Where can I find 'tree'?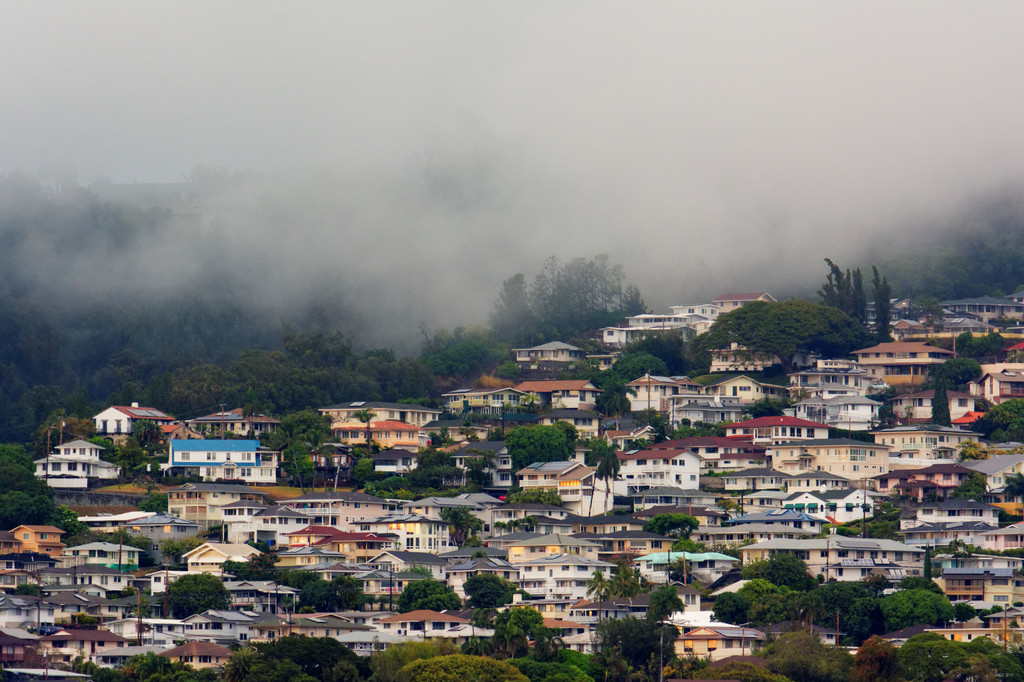
You can find it at (661,628,1021,681).
